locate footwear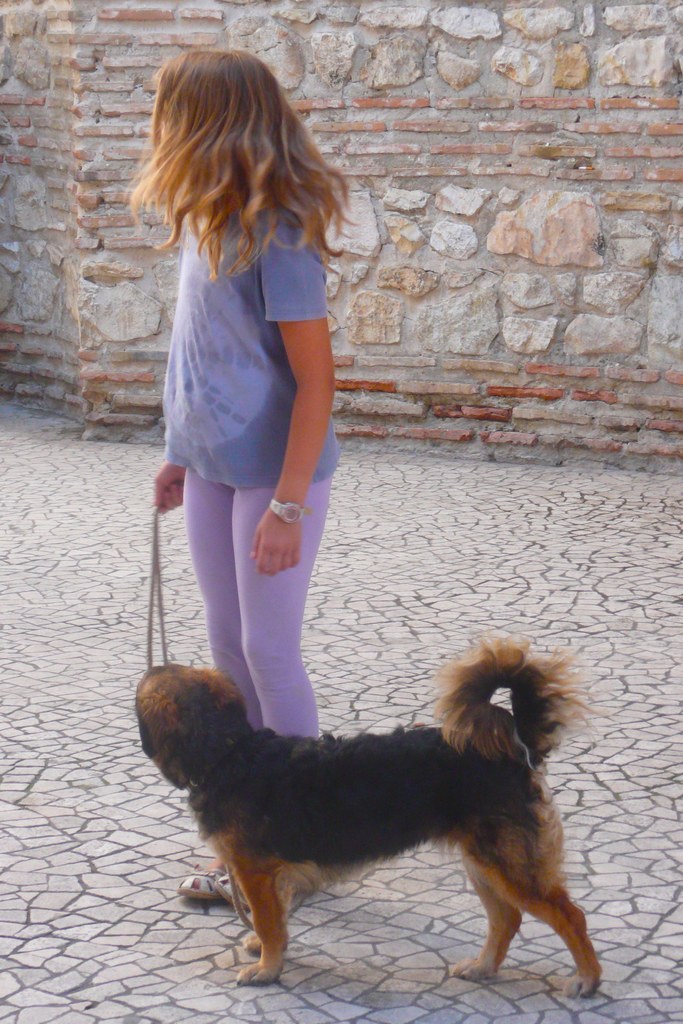
x1=215 y1=870 x2=258 y2=917
